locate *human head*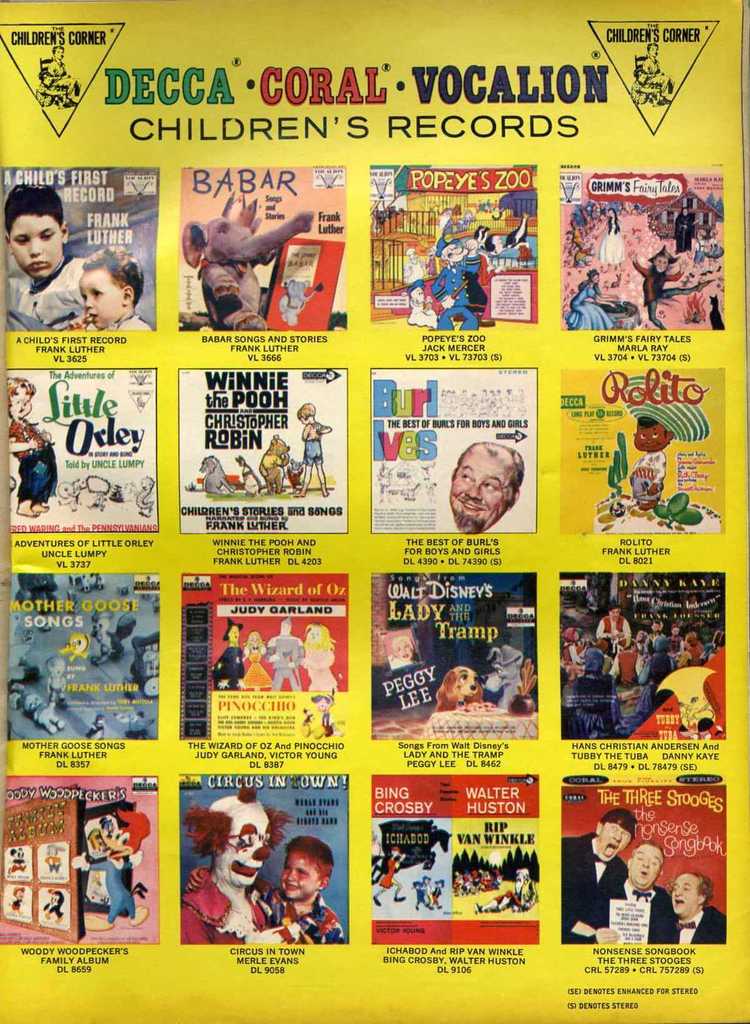
{"left": 81, "top": 248, "right": 147, "bottom": 325}
